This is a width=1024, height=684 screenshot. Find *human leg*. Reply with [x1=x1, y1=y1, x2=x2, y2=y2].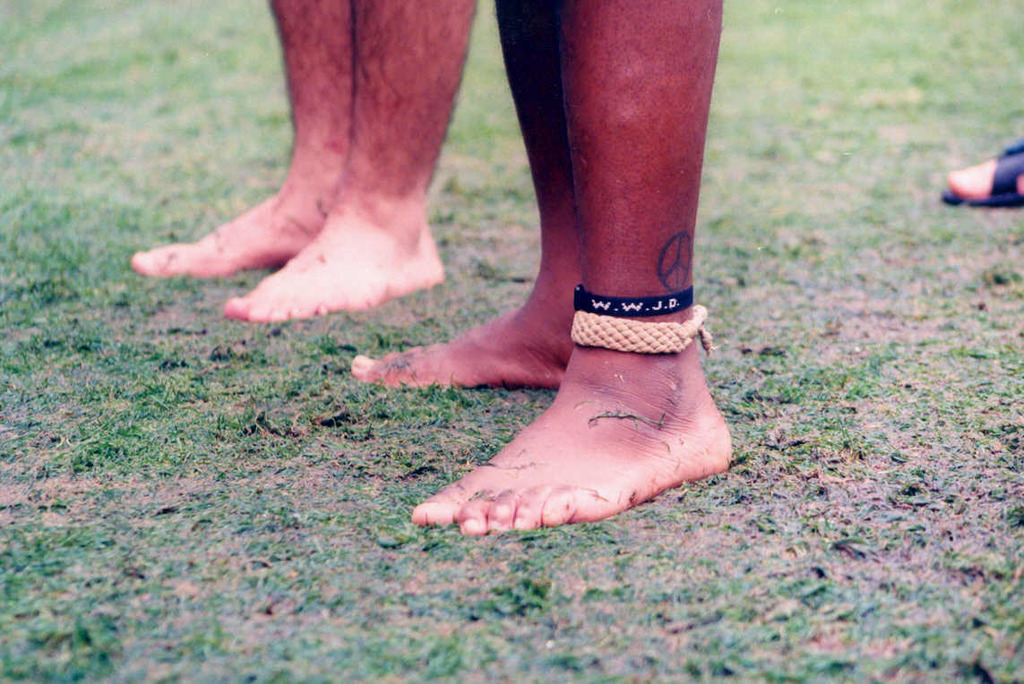
[x1=126, y1=0, x2=355, y2=287].
